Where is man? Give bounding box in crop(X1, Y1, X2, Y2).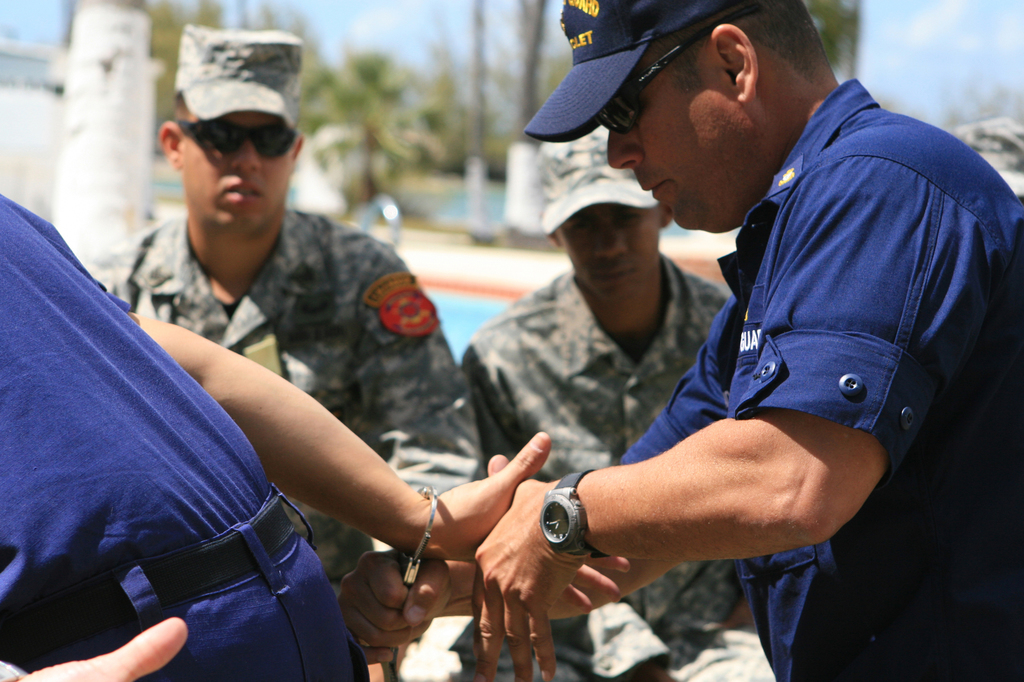
crop(72, 28, 484, 678).
